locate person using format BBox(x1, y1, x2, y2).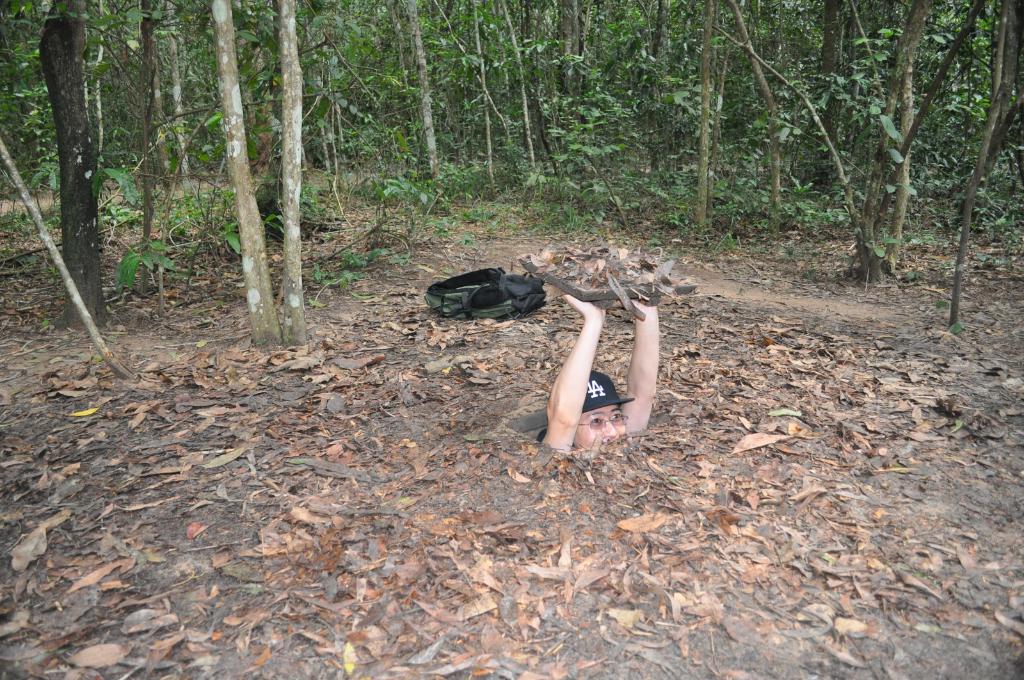
BBox(540, 295, 660, 454).
